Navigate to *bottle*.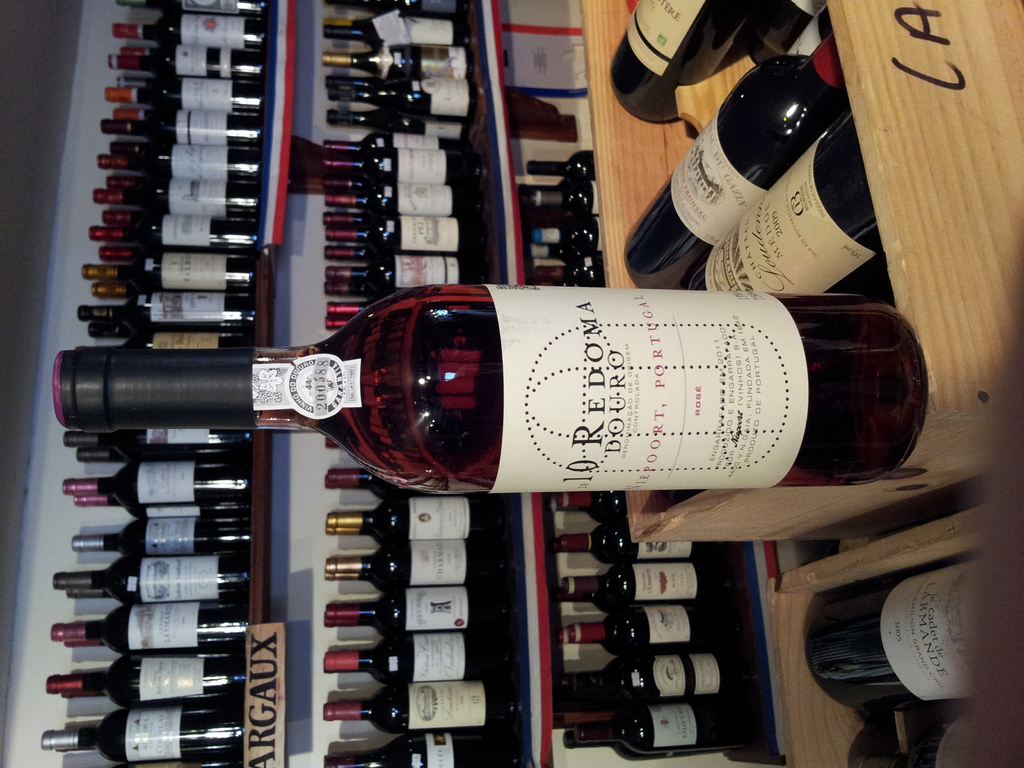
Navigation target: pyautogui.locateOnScreen(680, 120, 890, 318).
